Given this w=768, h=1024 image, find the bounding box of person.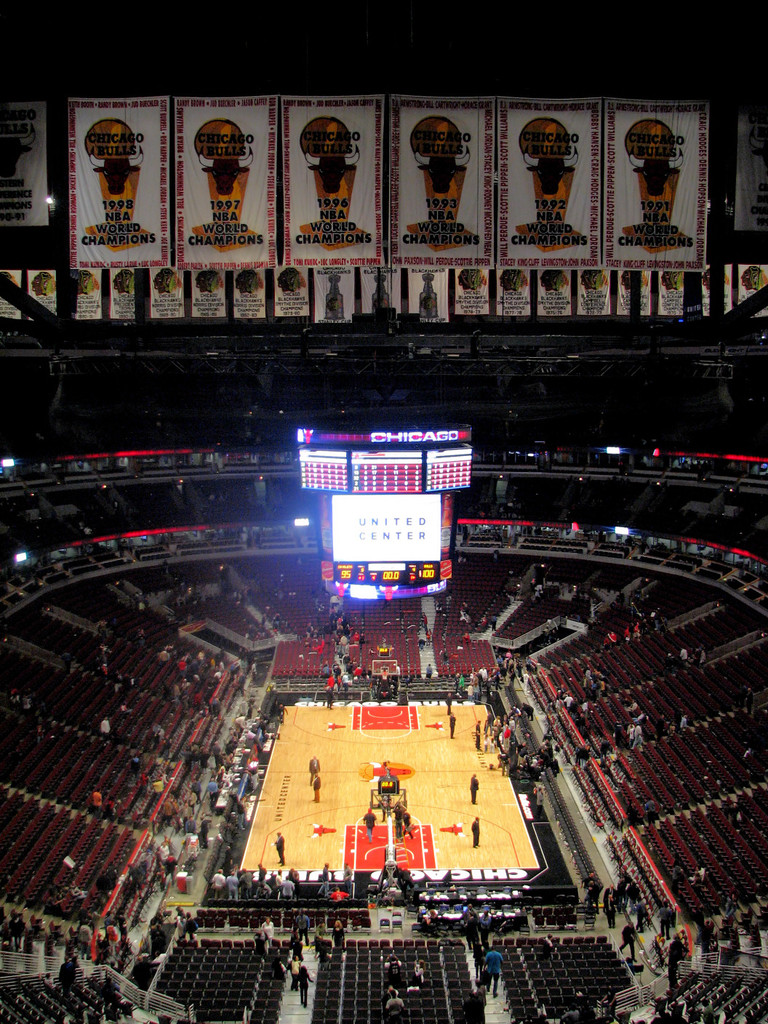
{"left": 541, "top": 932, "right": 557, "bottom": 946}.
